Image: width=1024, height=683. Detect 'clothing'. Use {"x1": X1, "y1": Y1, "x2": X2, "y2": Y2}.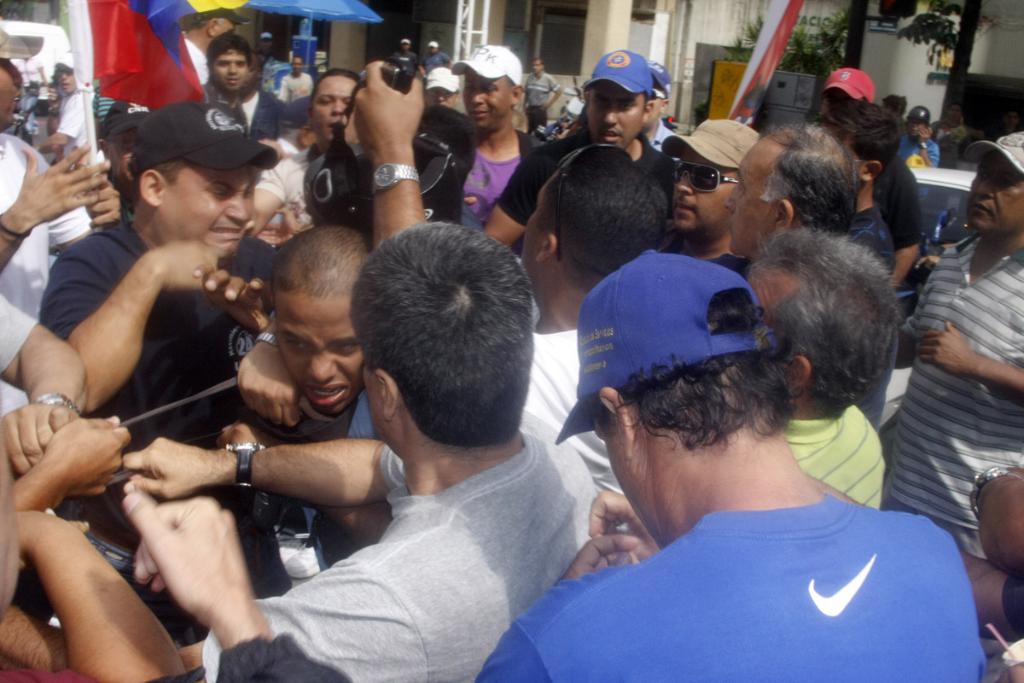
{"x1": 329, "y1": 381, "x2": 393, "y2": 441}.
